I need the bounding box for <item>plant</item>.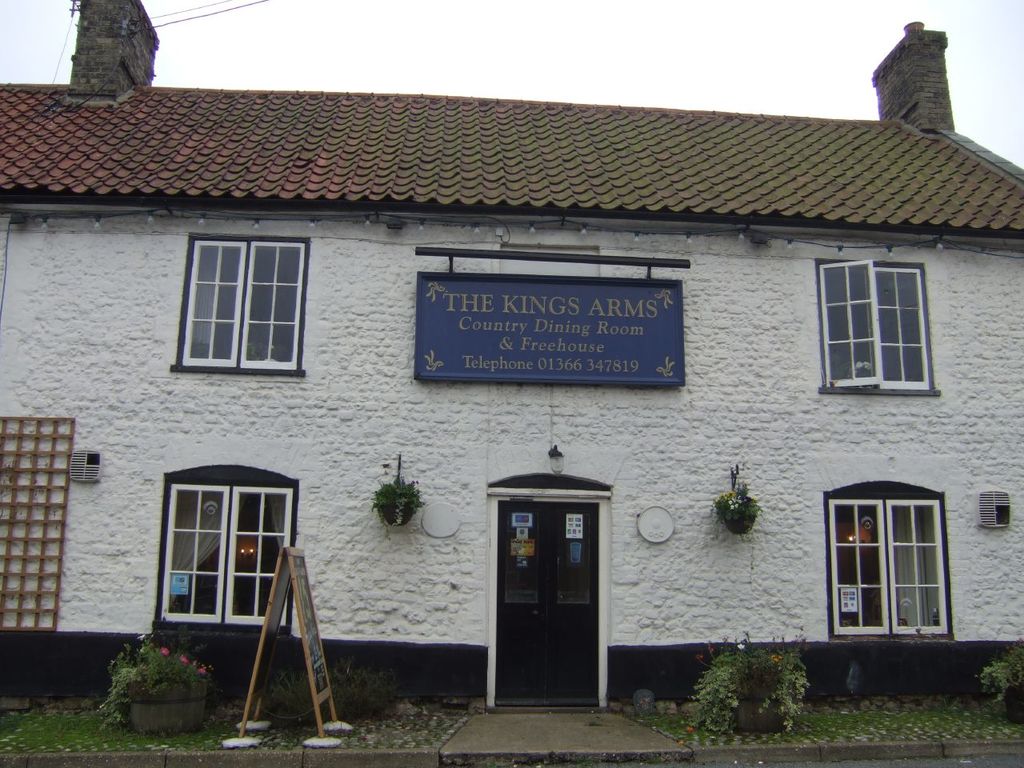
Here it is: <box>974,640,1023,704</box>.
